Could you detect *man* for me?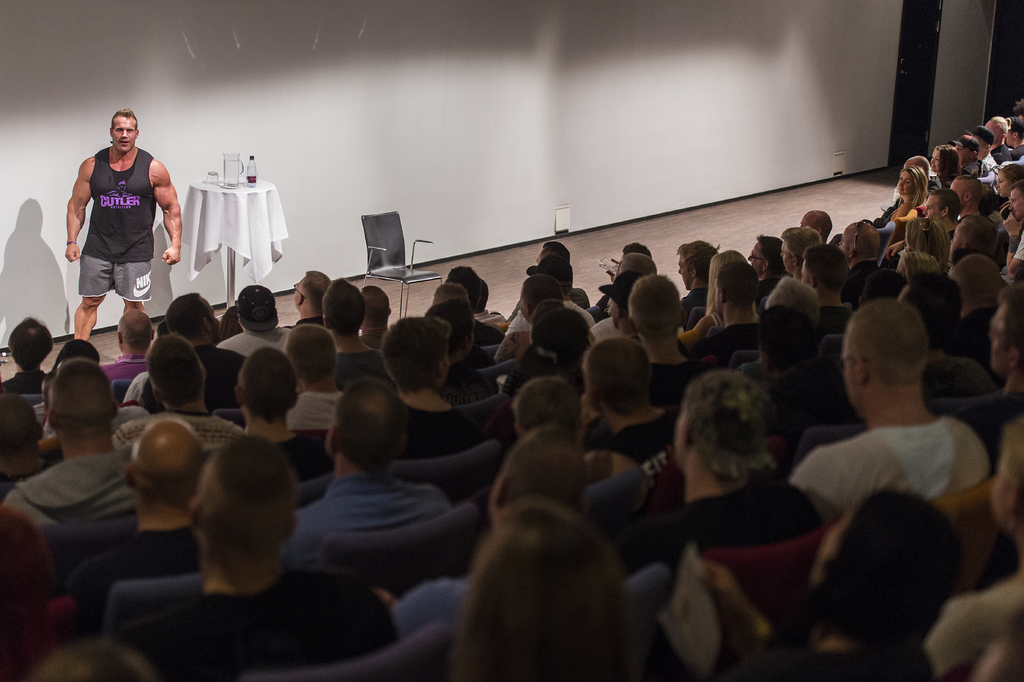
Detection result: locate(140, 290, 243, 405).
